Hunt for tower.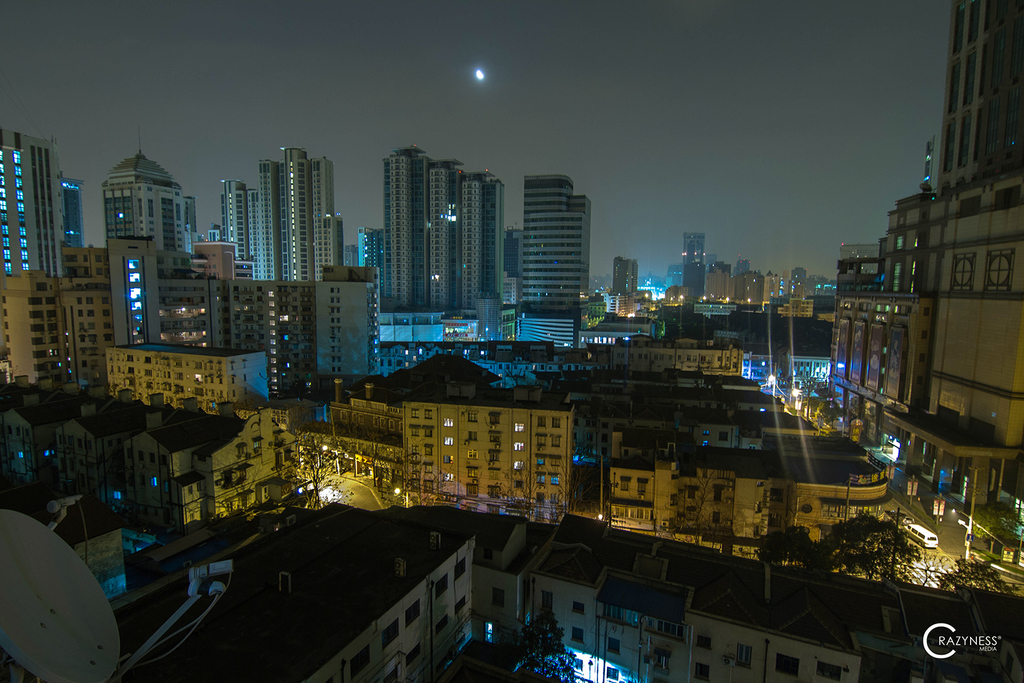
Hunted down at bbox=(313, 154, 343, 281).
